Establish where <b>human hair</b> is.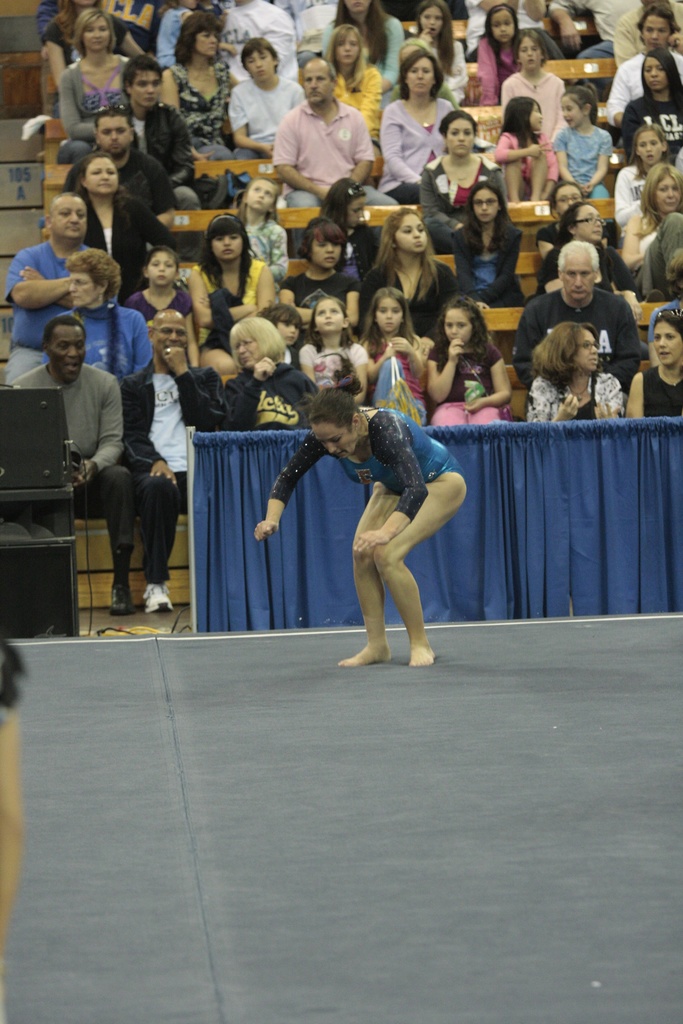
Established at left=95, top=108, right=127, bottom=127.
